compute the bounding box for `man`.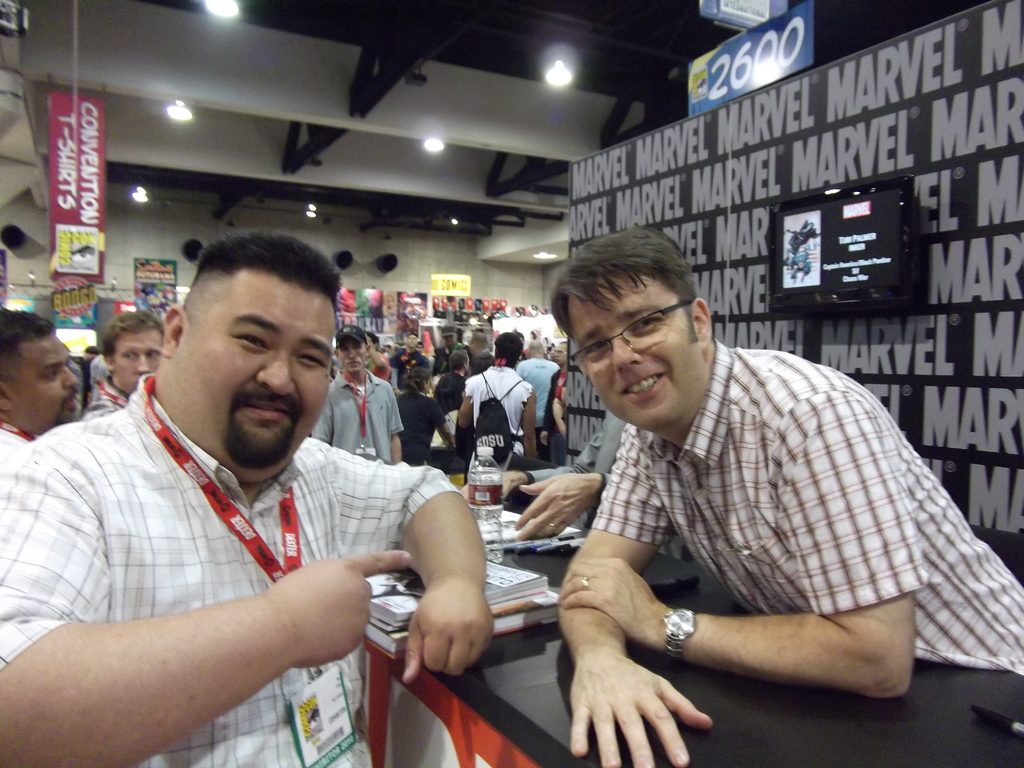
<region>456, 335, 536, 468</region>.
